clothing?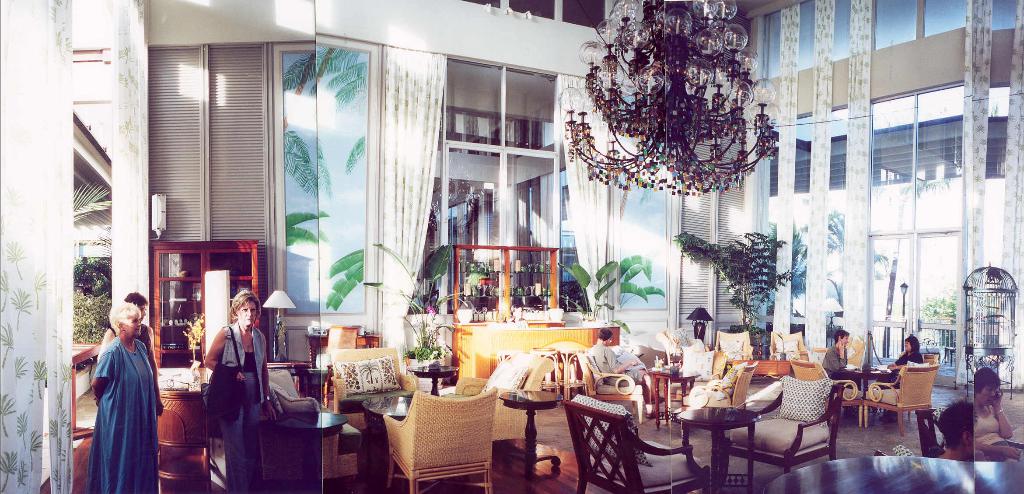
(977, 404, 1021, 459)
